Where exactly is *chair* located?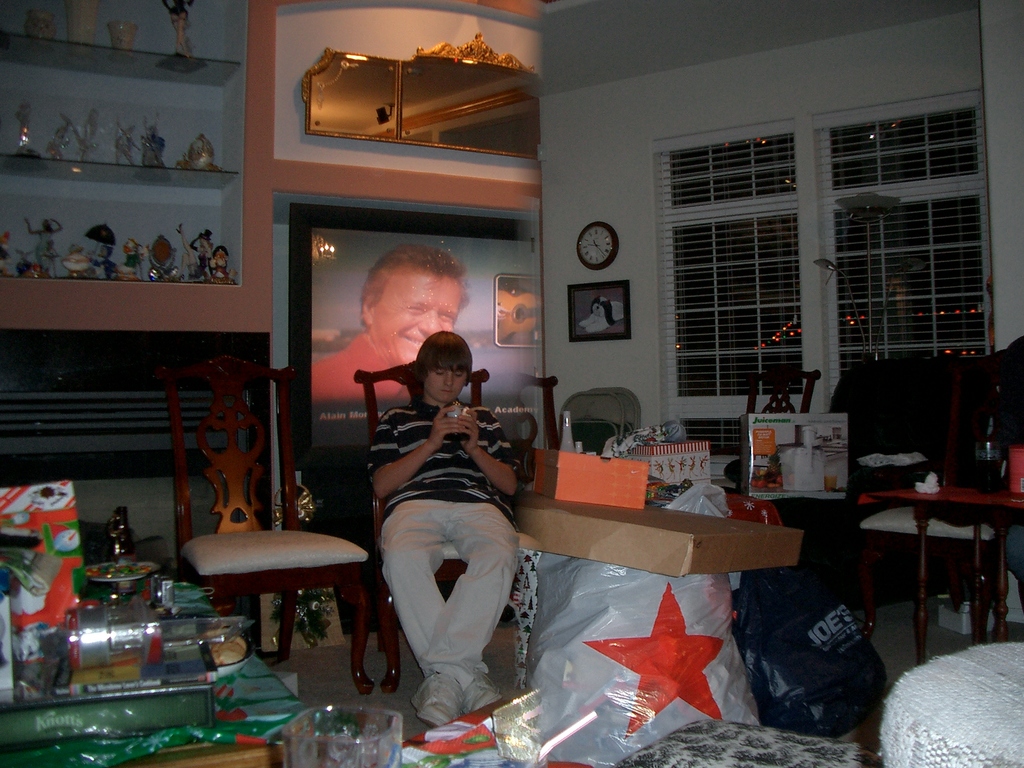
Its bounding box is 559:383:623:454.
